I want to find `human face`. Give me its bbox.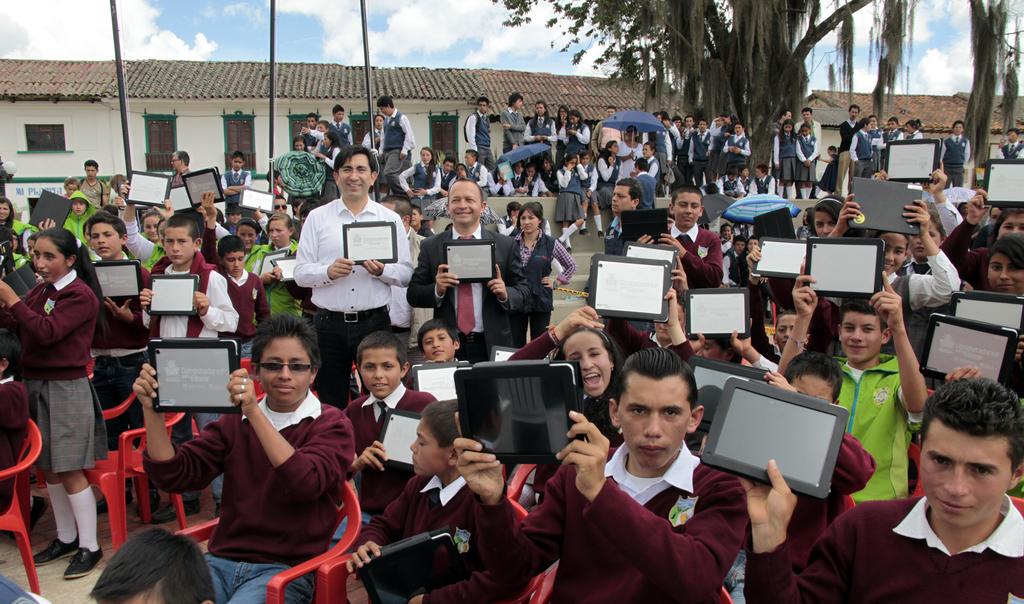
box(266, 217, 293, 248).
